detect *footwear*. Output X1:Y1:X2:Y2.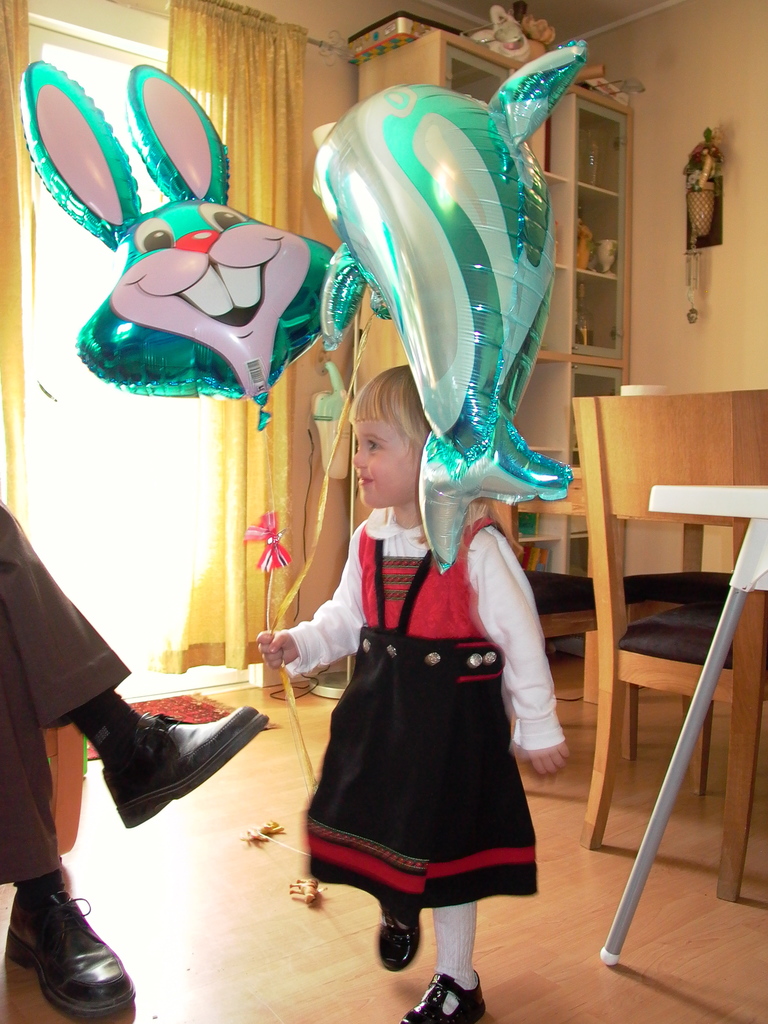
375:903:422:972.
